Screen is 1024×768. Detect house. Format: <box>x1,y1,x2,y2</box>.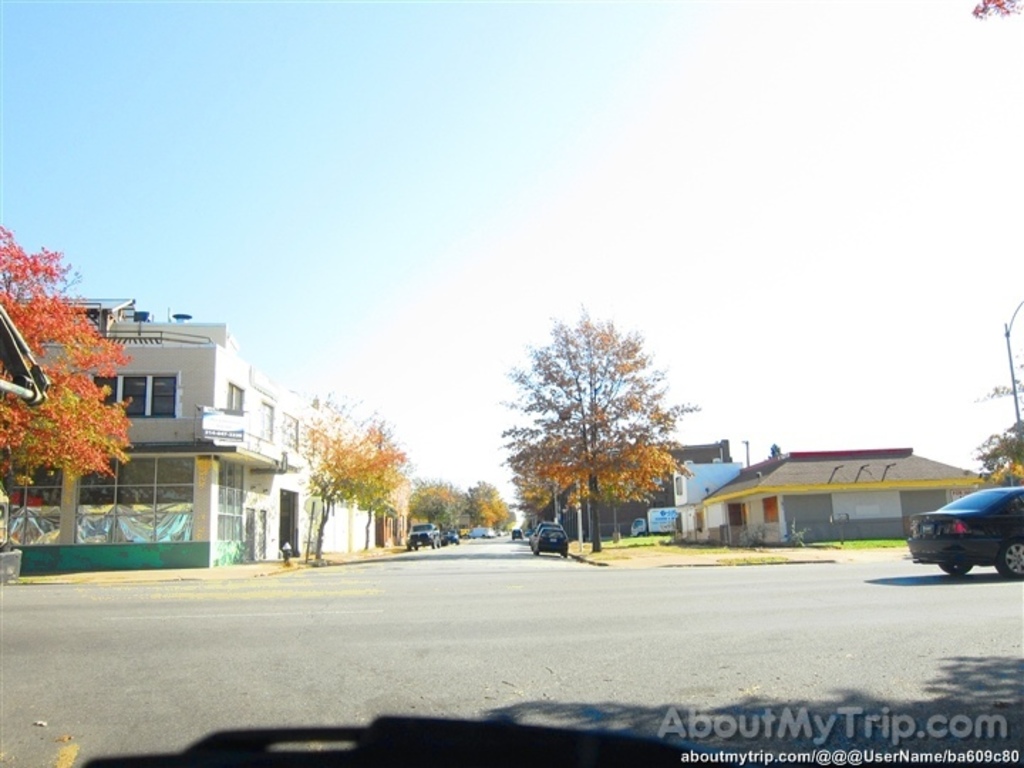
<box>670,437,973,543</box>.
